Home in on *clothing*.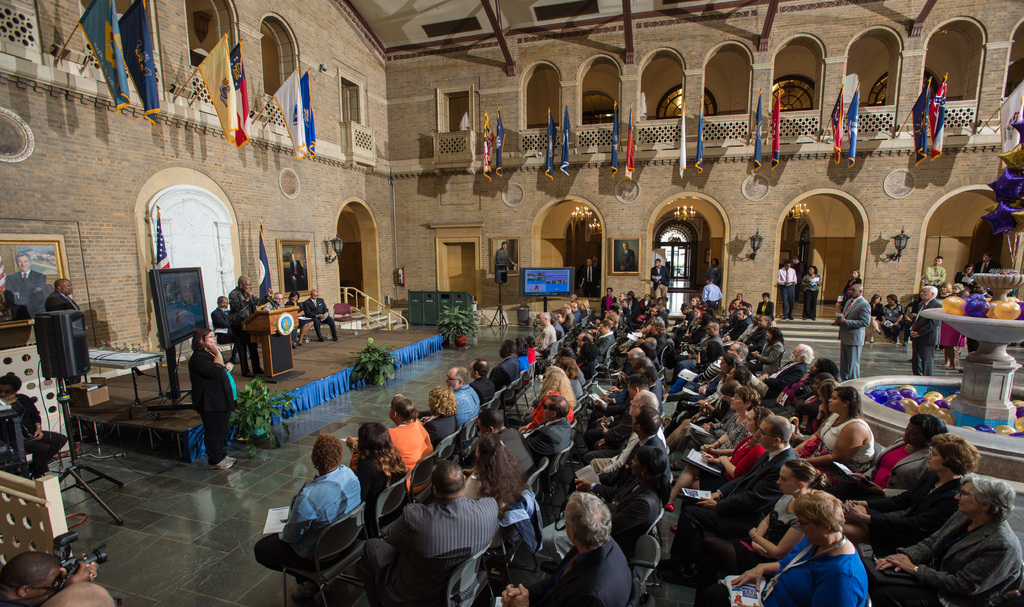
Homed in at <region>908, 507, 1020, 597</region>.
